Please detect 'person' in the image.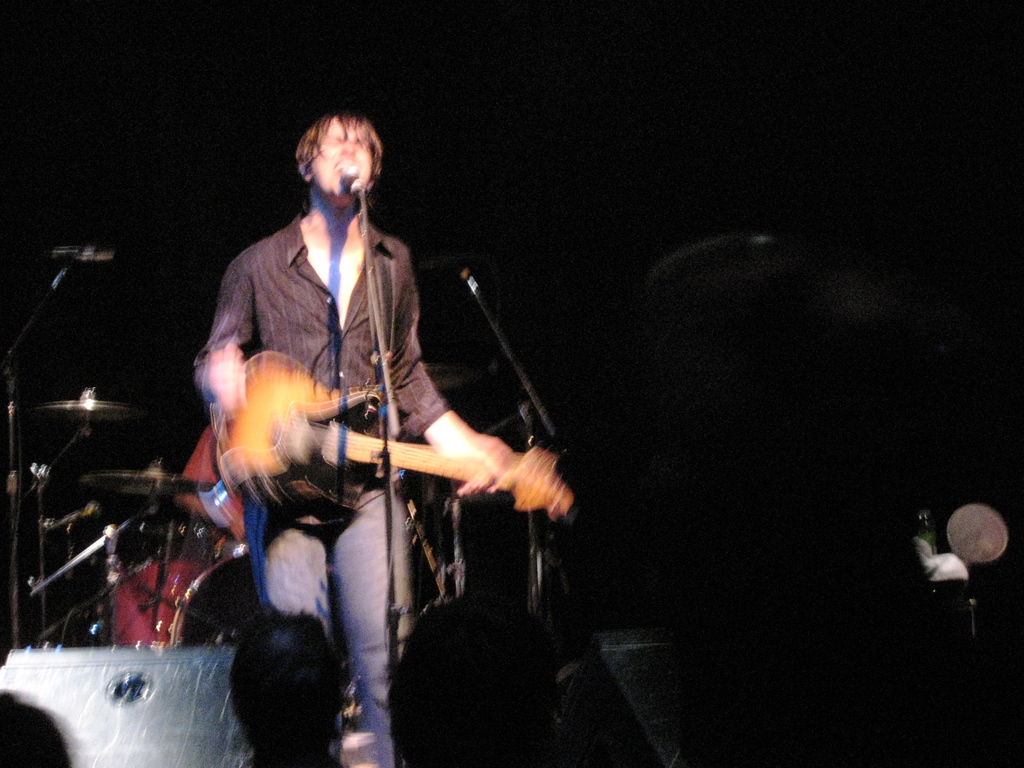
Rect(239, 605, 346, 767).
